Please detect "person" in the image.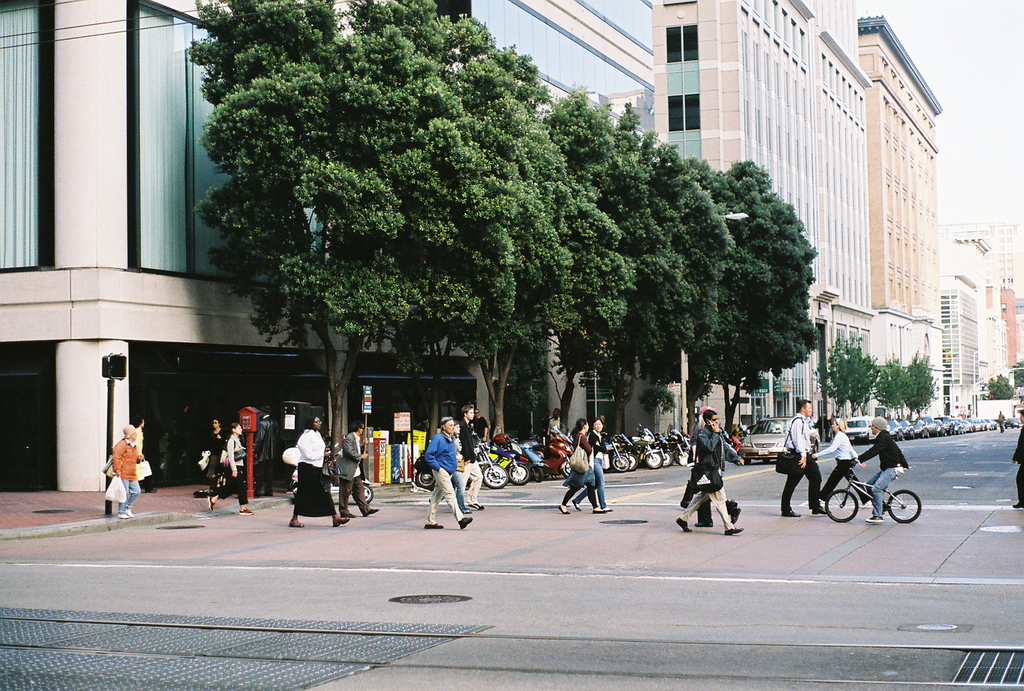
l=810, t=413, r=860, b=502.
